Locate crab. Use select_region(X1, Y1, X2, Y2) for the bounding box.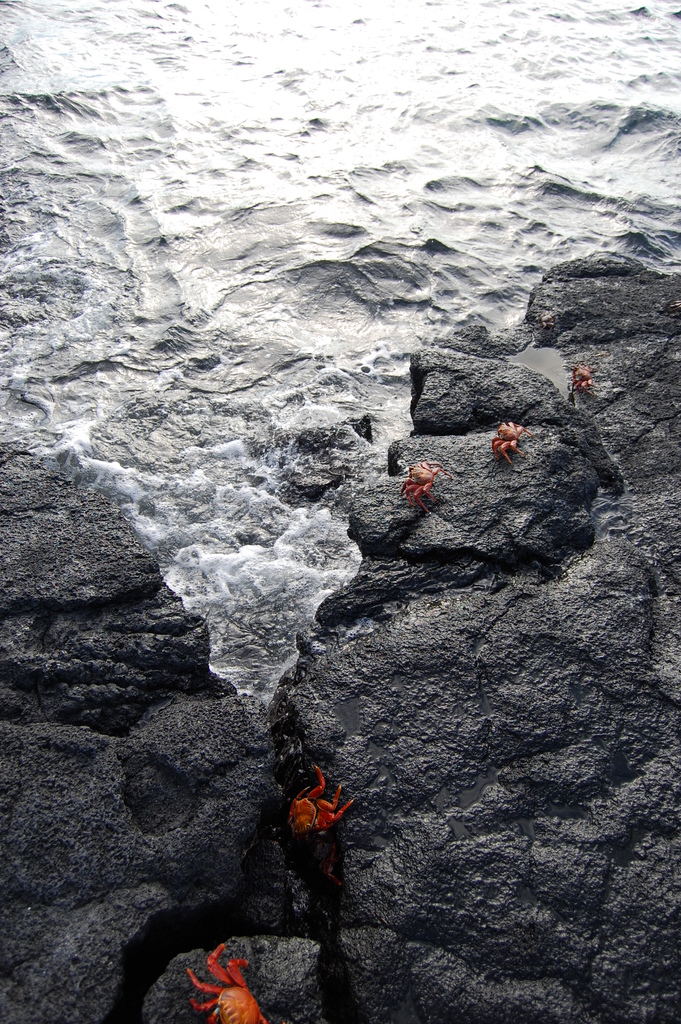
select_region(398, 457, 452, 515).
